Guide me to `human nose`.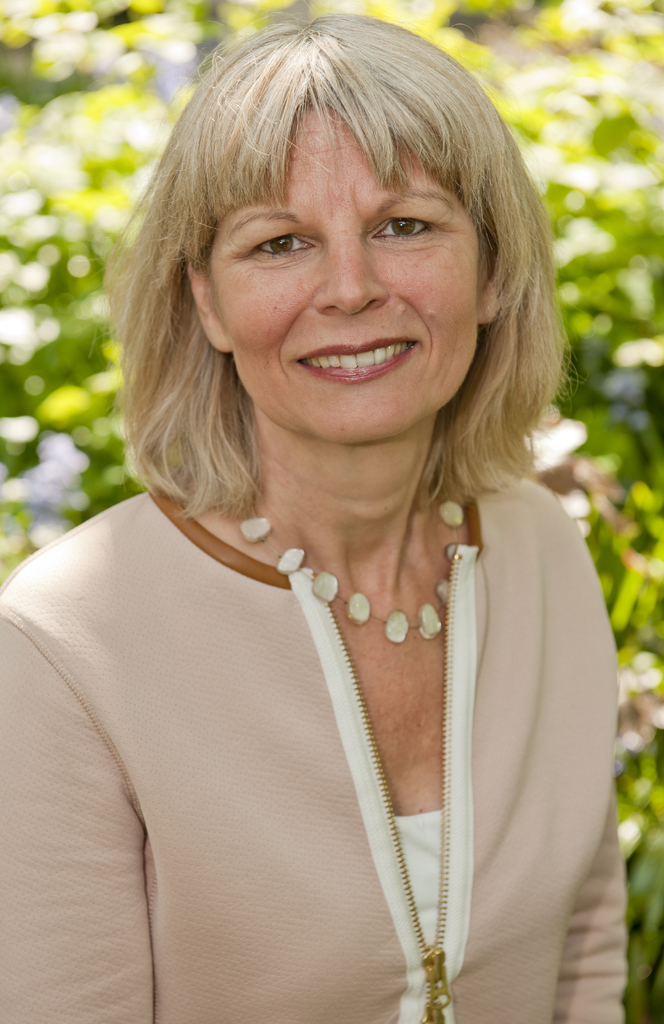
Guidance: left=314, top=245, right=387, bottom=323.
